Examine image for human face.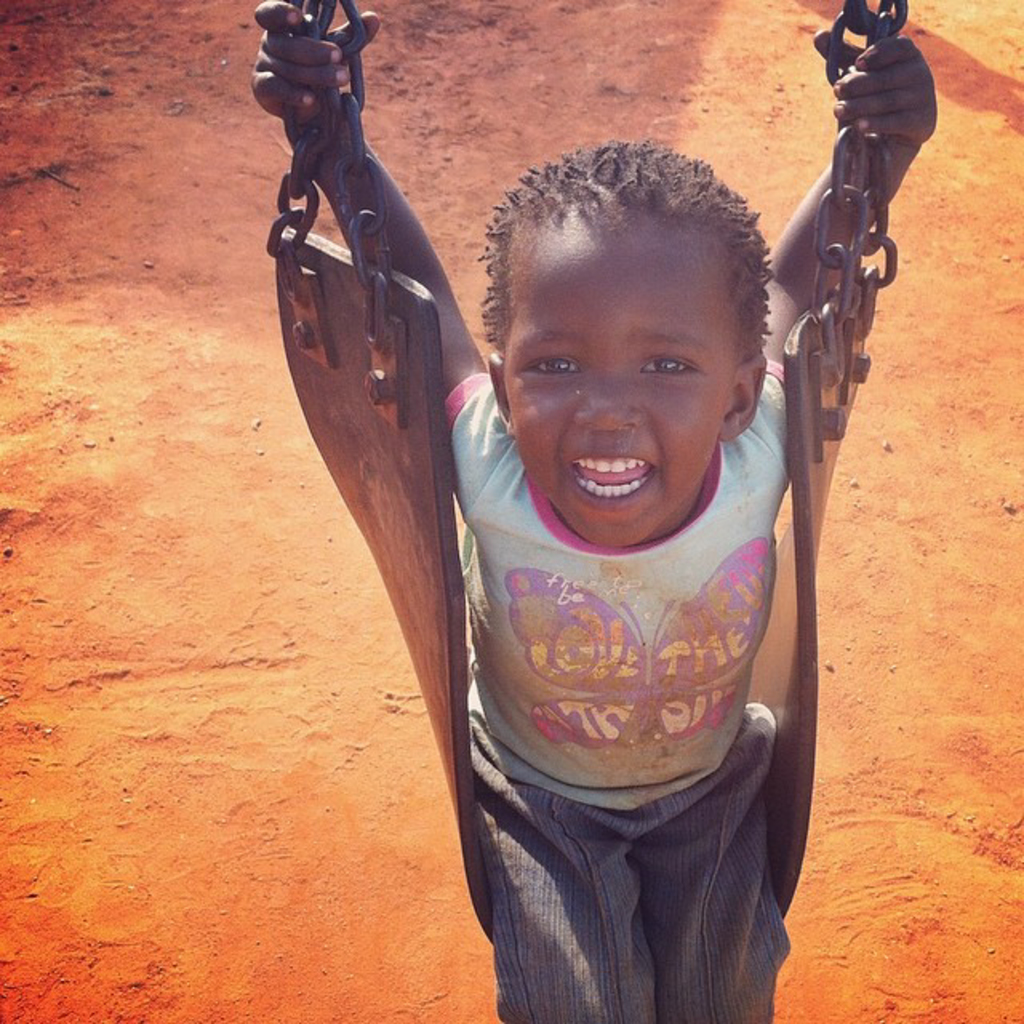
Examination result: bbox(496, 211, 741, 541).
